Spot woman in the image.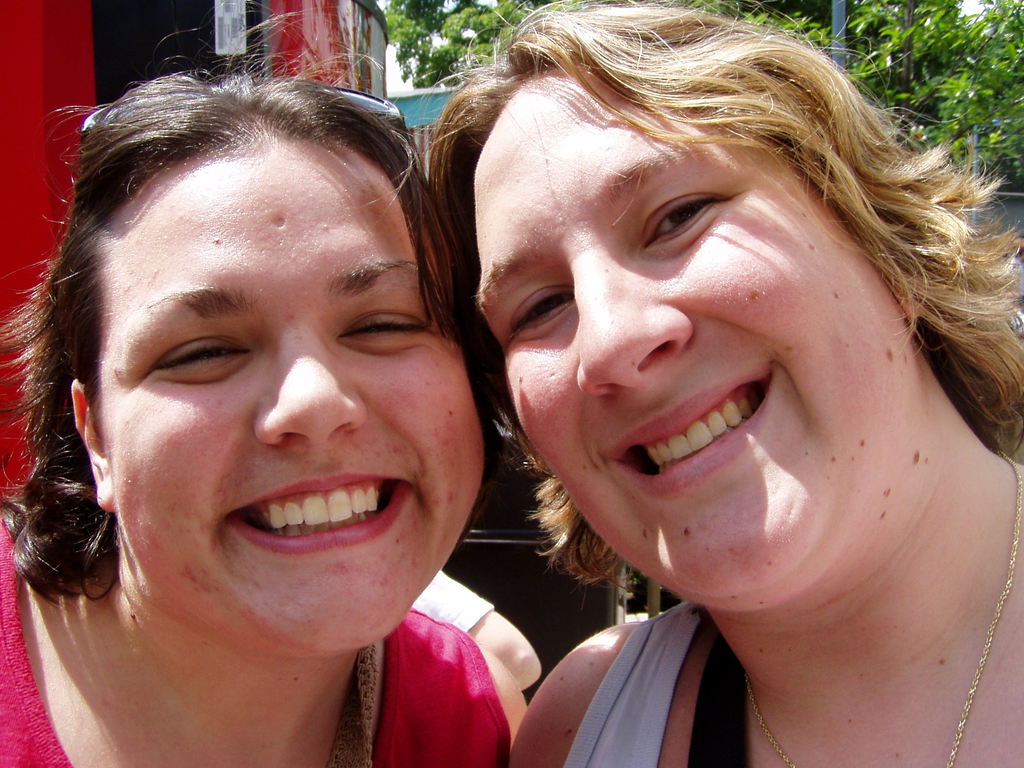
woman found at (x1=0, y1=41, x2=568, y2=764).
